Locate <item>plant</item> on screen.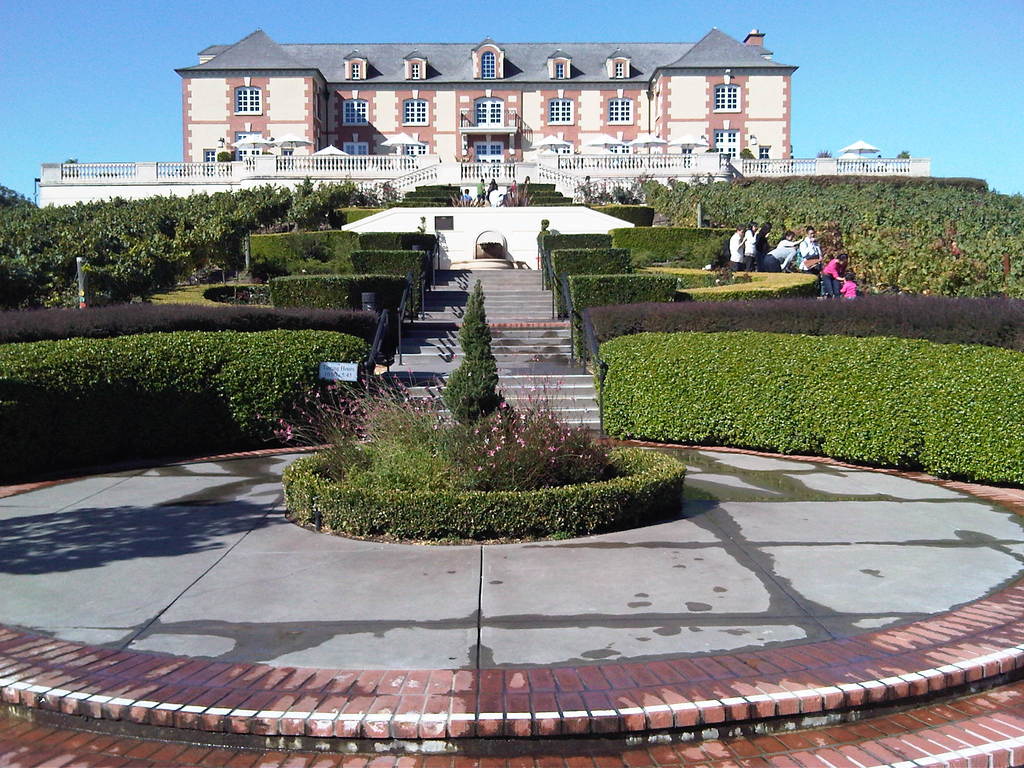
On screen at bbox=[570, 170, 1023, 289].
